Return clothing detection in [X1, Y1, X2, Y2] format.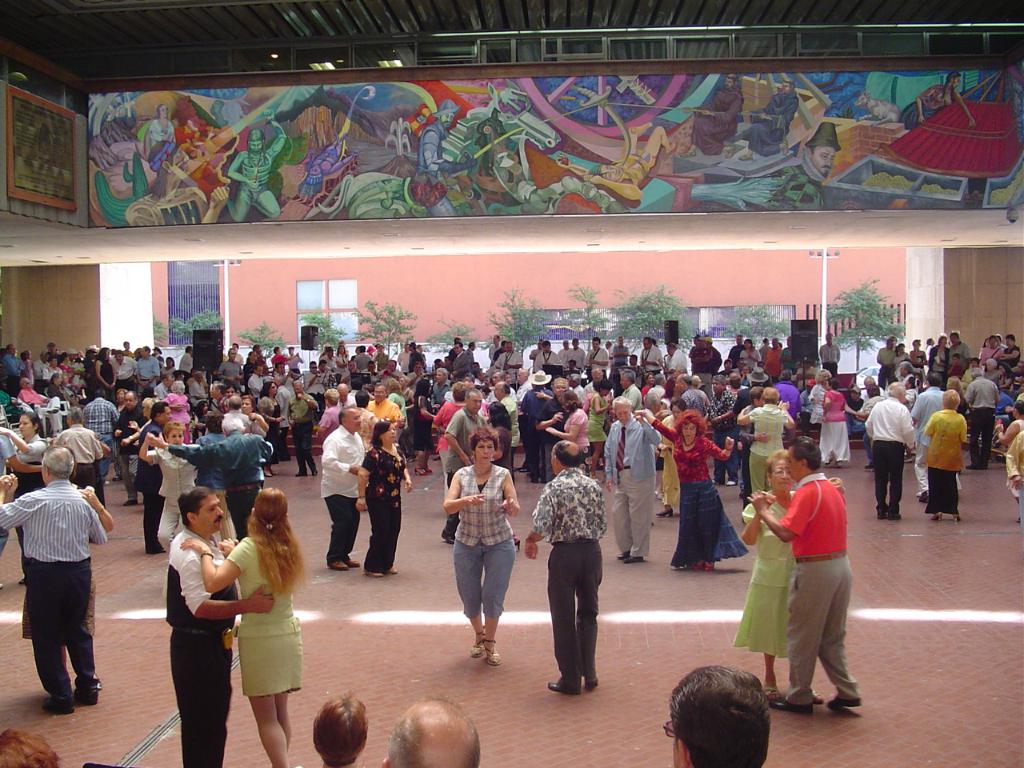
[926, 410, 968, 512].
